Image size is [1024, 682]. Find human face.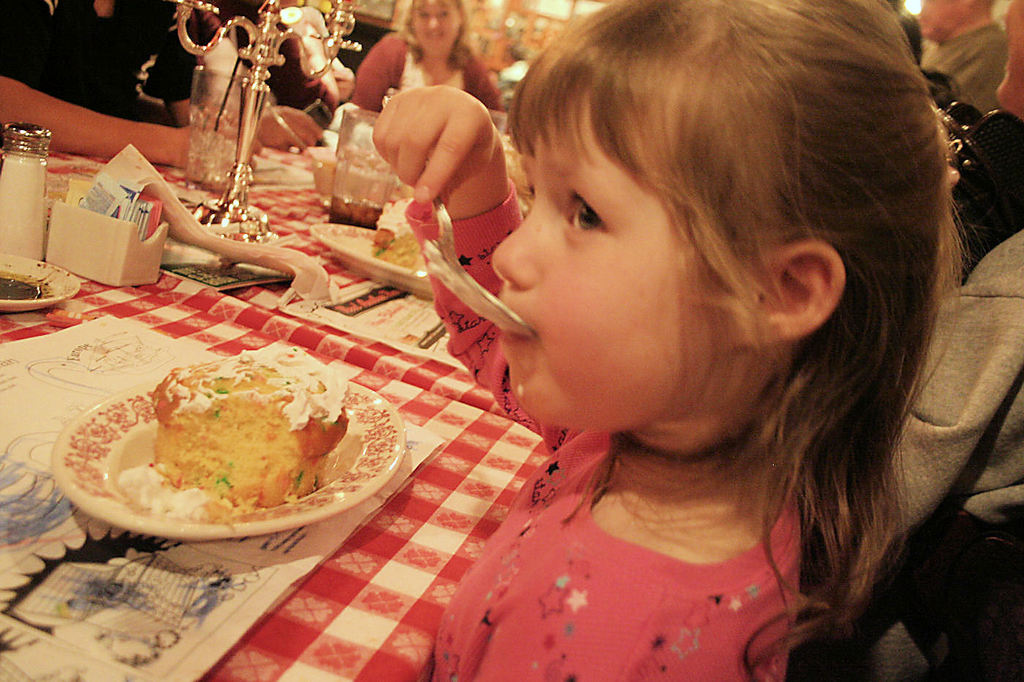
(left=415, top=0, right=459, bottom=51).
